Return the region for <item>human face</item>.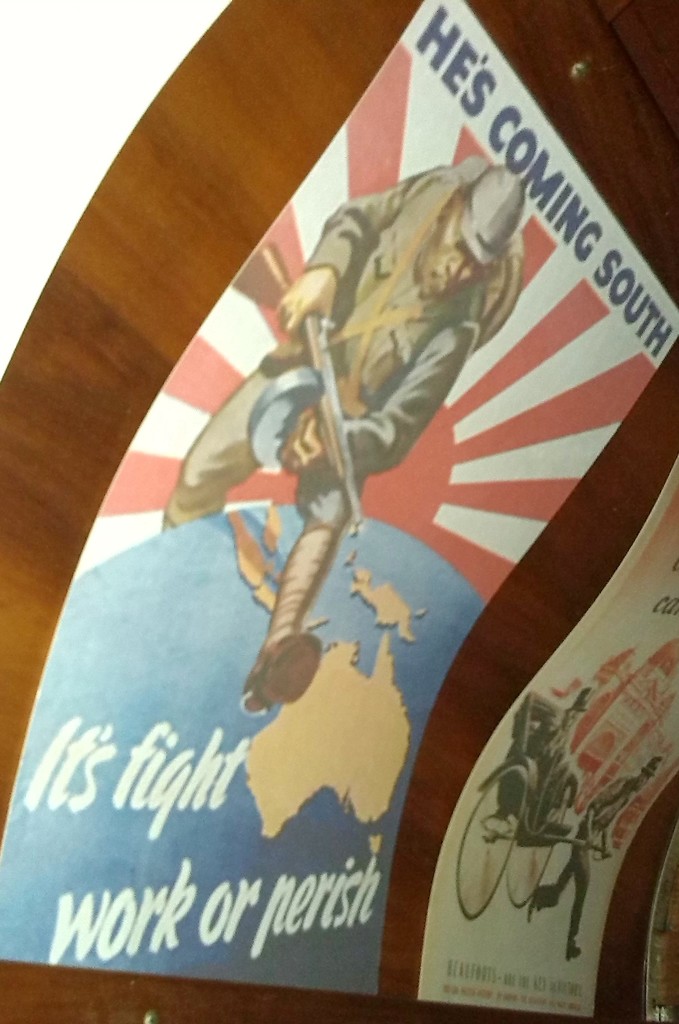
left=426, top=213, right=493, bottom=293.
